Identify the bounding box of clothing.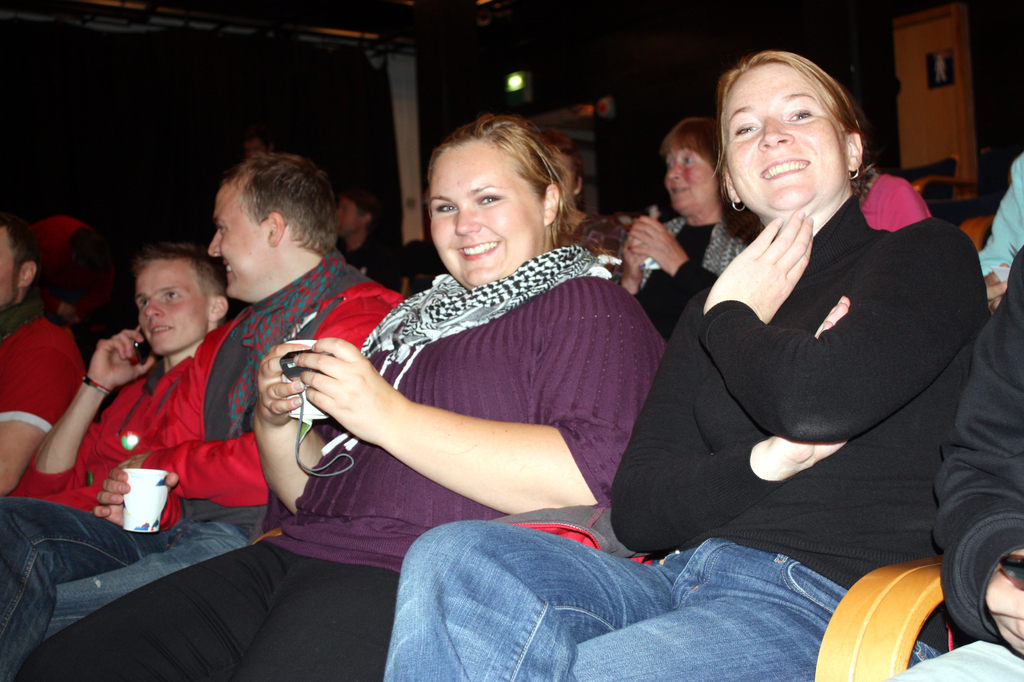
x1=19 y1=245 x2=691 y2=681.
